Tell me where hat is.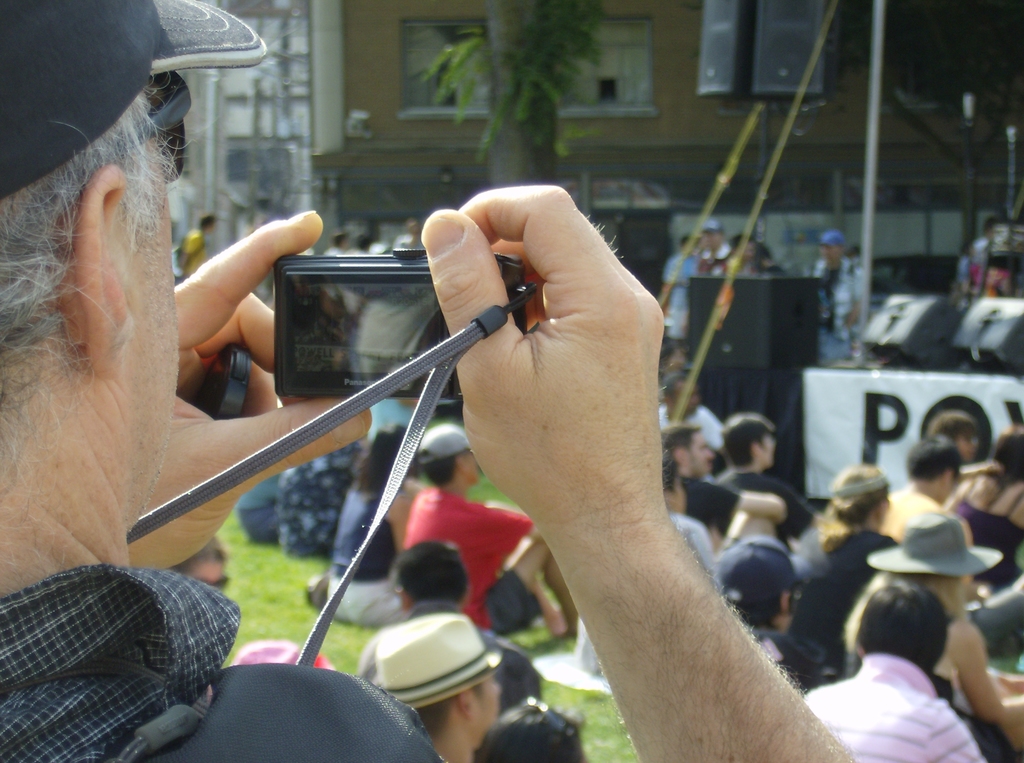
hat is at <region>416, 424, 473, 463</region>.
